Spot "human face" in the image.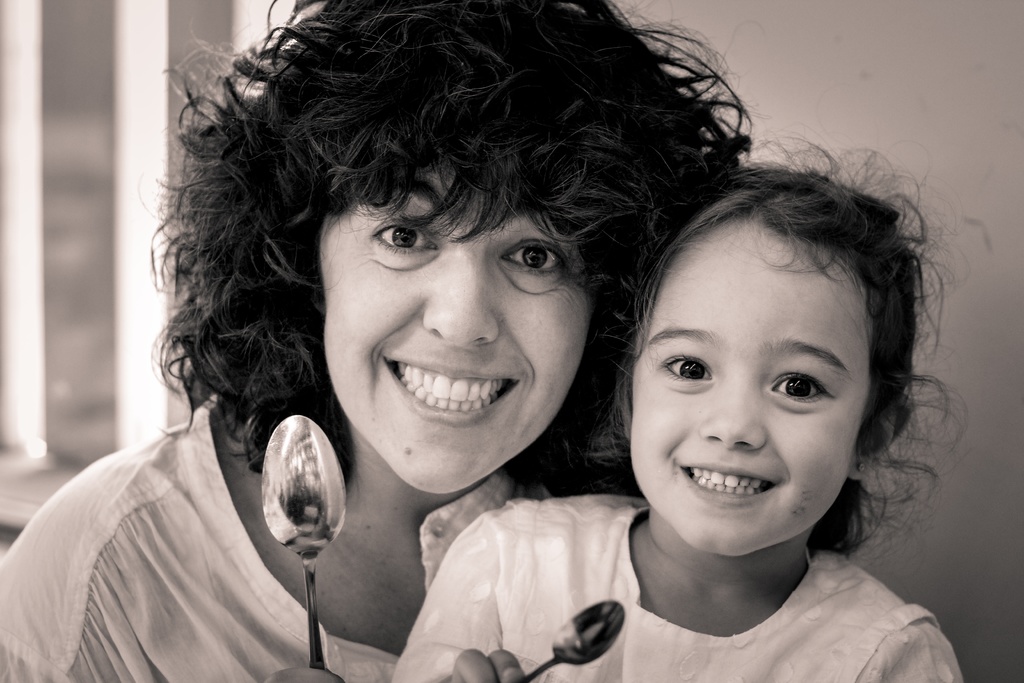
"human face" found at [x1=321, y1=160, x2=596, y2=499].
